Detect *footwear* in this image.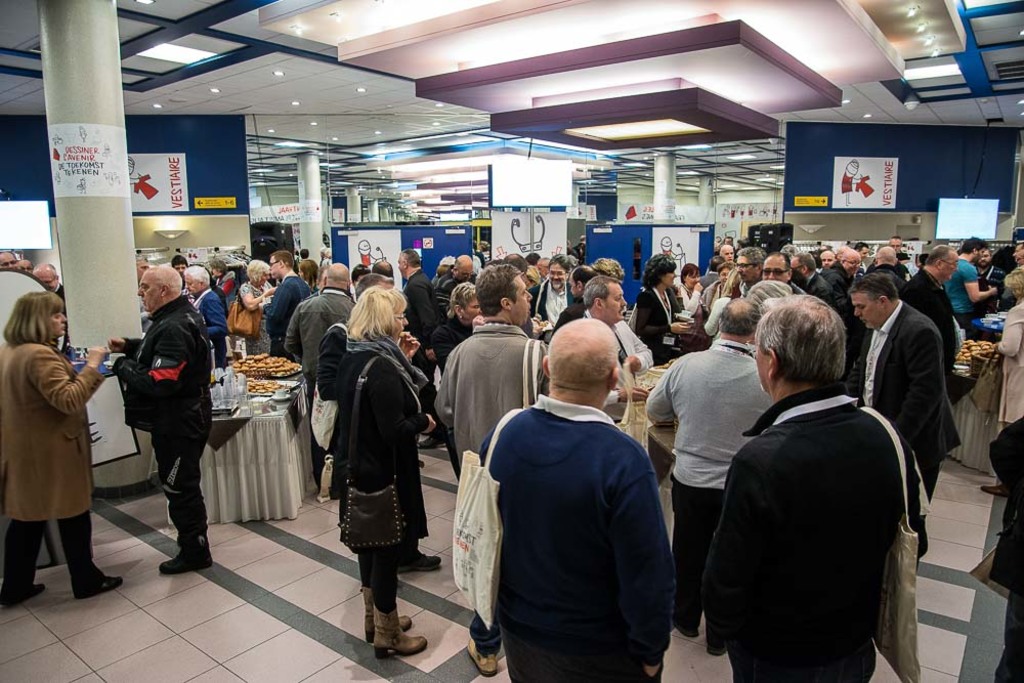
Detection: <box>395,549,441,574</box>.
